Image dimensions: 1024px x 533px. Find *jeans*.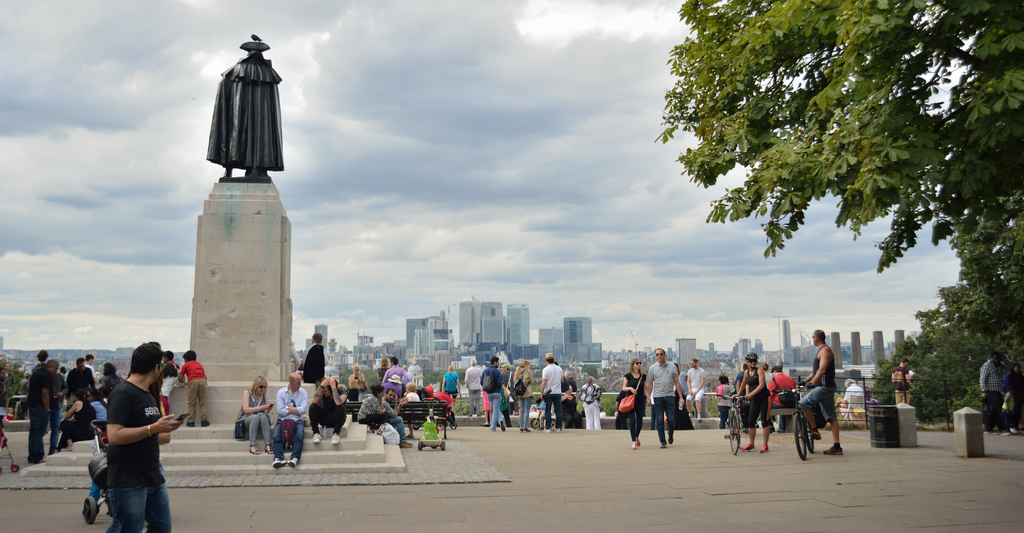
pyautogui.locateOnScreen(388, 414, 408, 439).
